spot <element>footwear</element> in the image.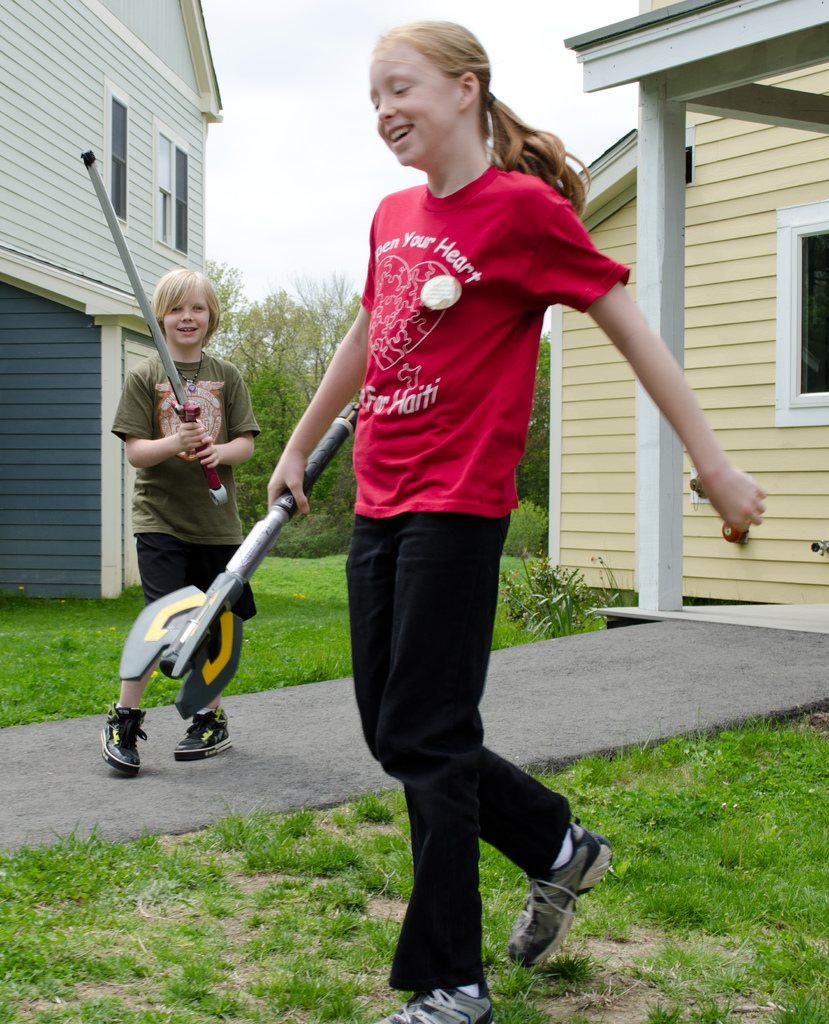
<element>footwear</element> found at (left=178, top=701, right=237, bottom=762).
